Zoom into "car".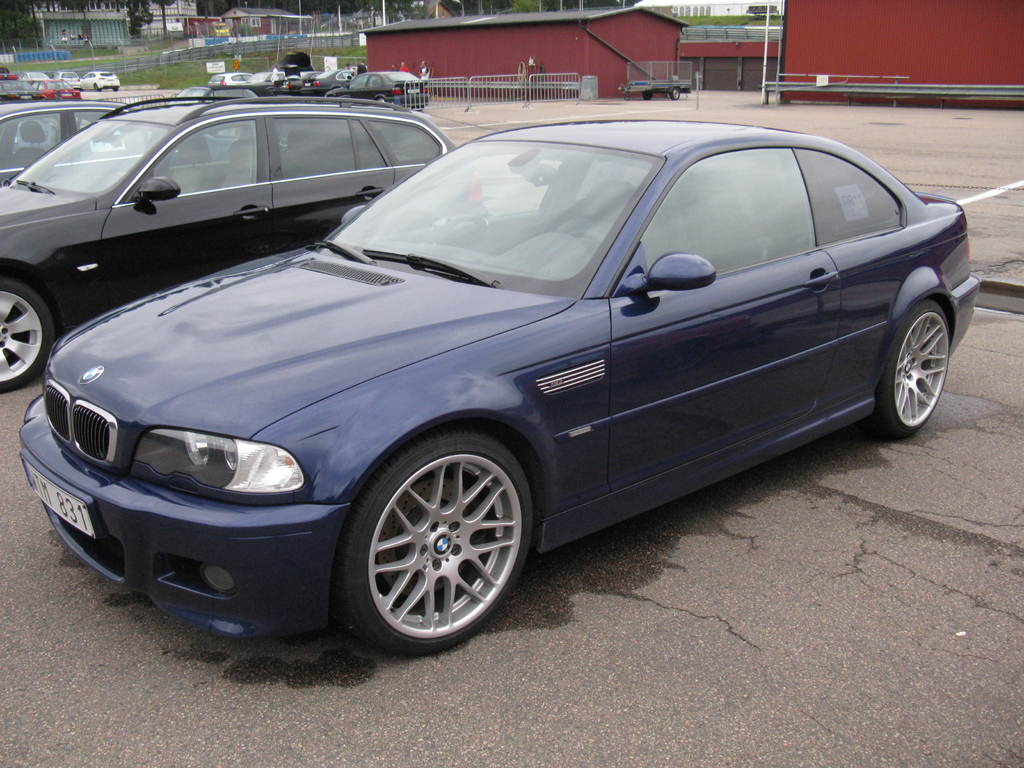
Zoom target: [0,106,453,404].
